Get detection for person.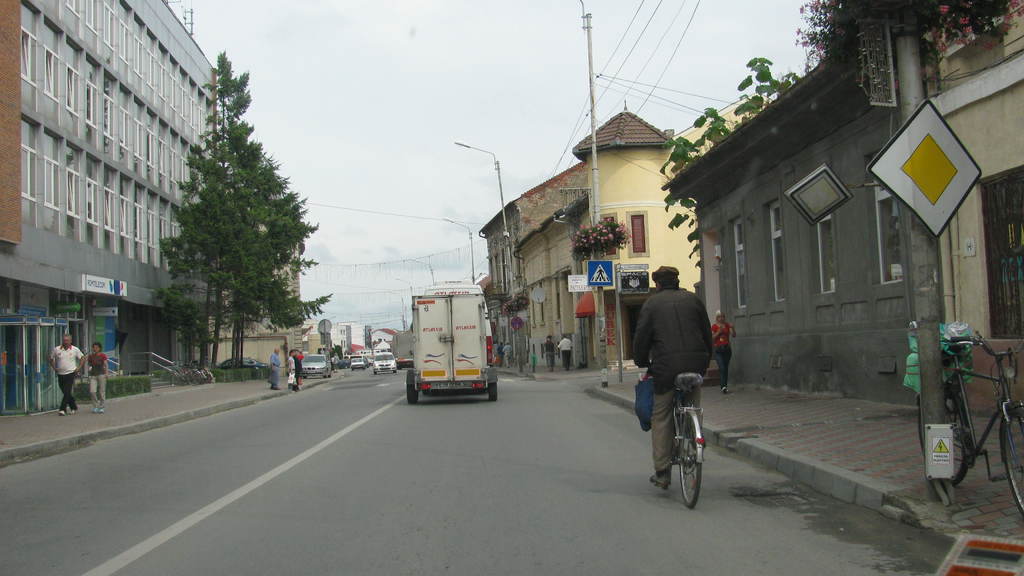
Detection: 555, 329, 580, 365.
